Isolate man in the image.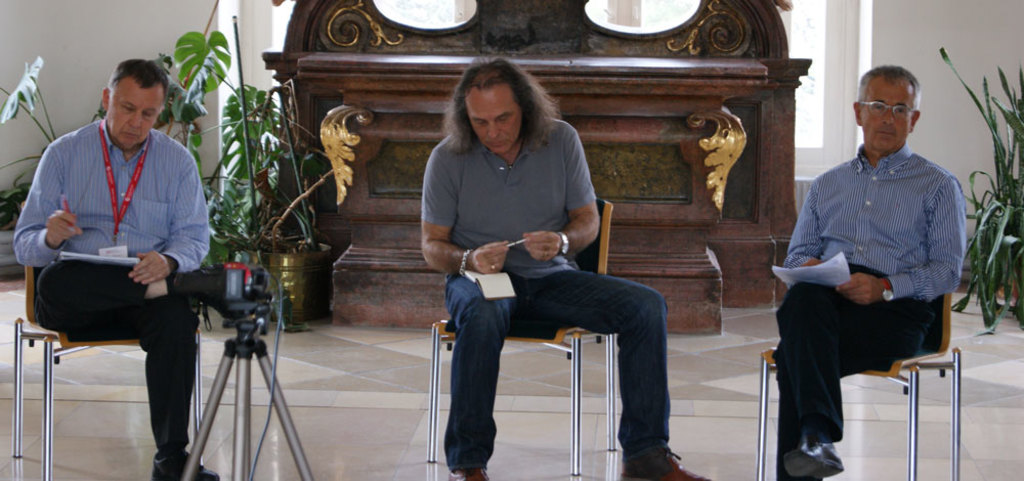
Isolated region: [769, 61, 976, 444].
